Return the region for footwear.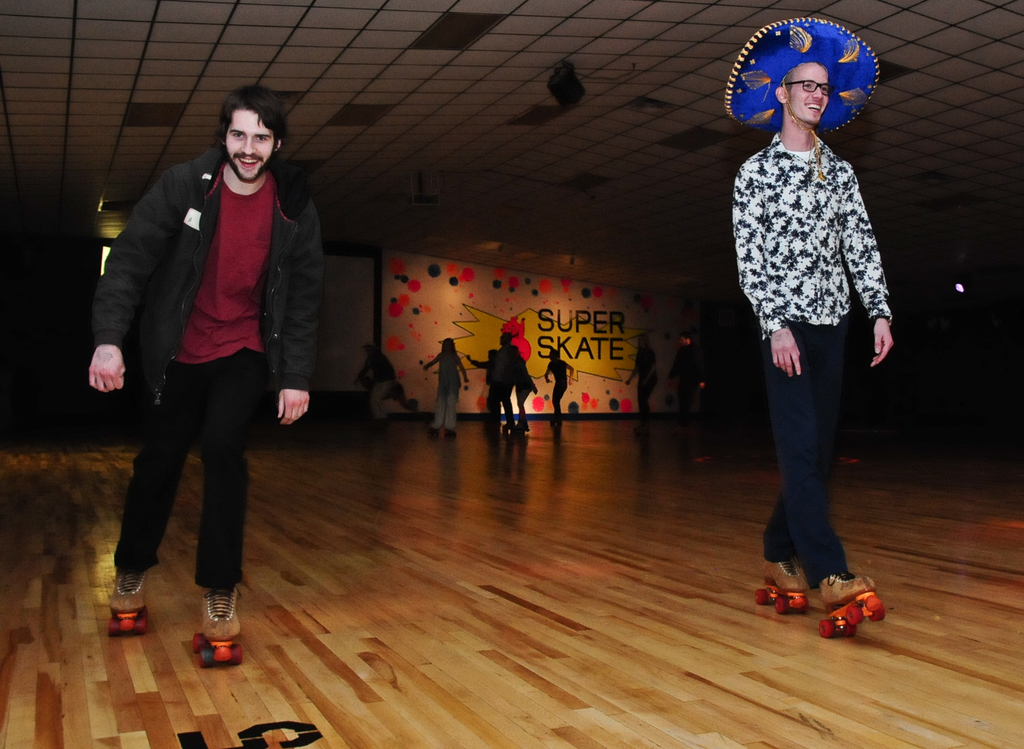
box=[106, 570, 154, 611].
